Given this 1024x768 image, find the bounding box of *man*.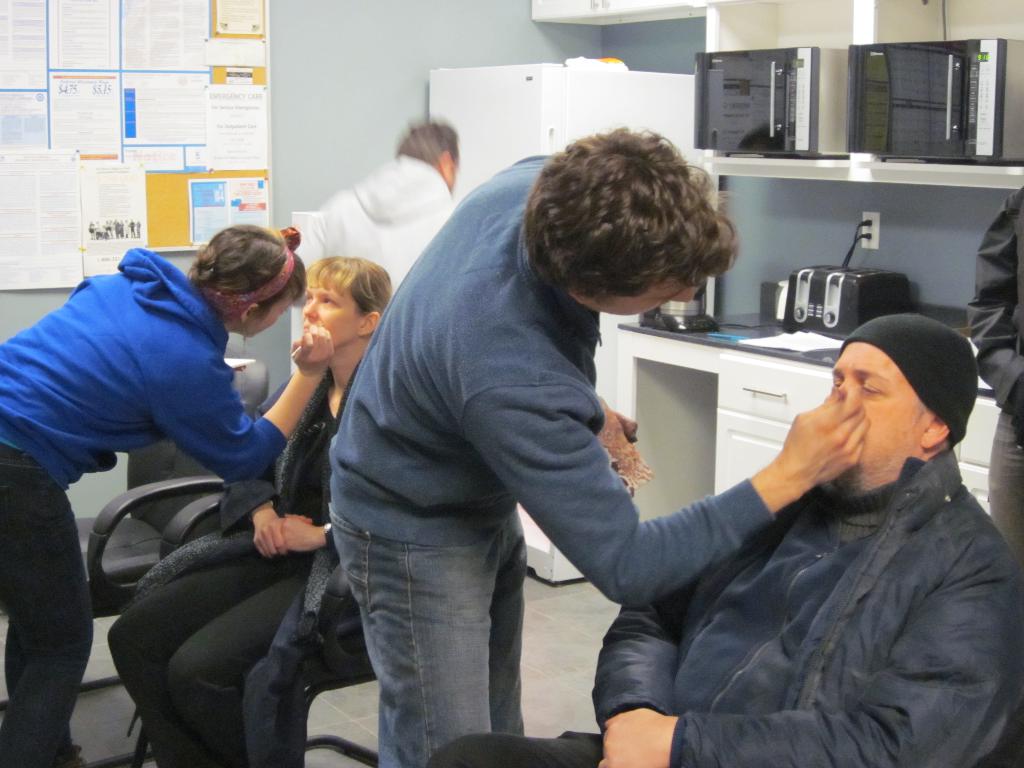
locate(297, 120, 461, 295).
